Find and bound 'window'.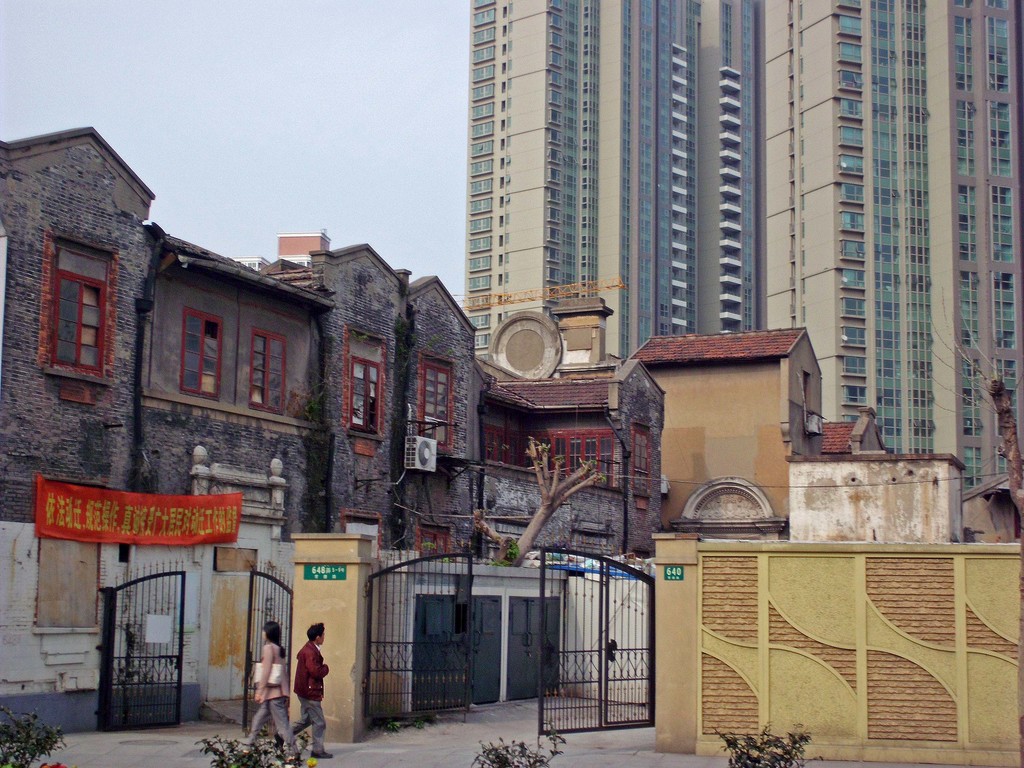
Bound: 982, 12, 1010, 98.
